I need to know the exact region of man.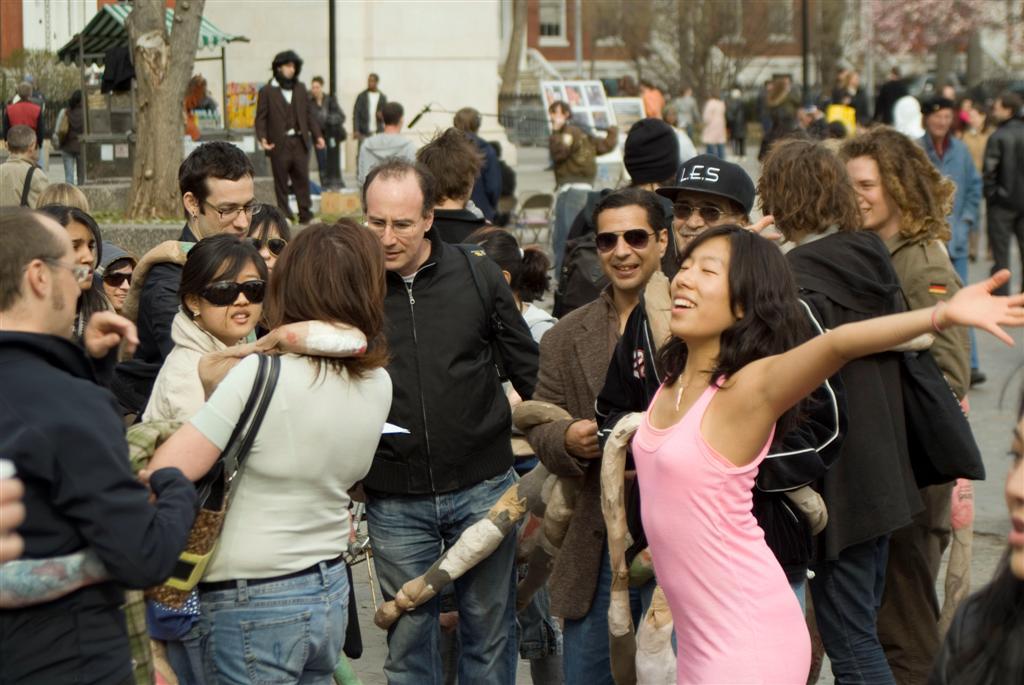
Region: {"x1": 5, "y1": 84, "x2": 44, "y2": 174}.
